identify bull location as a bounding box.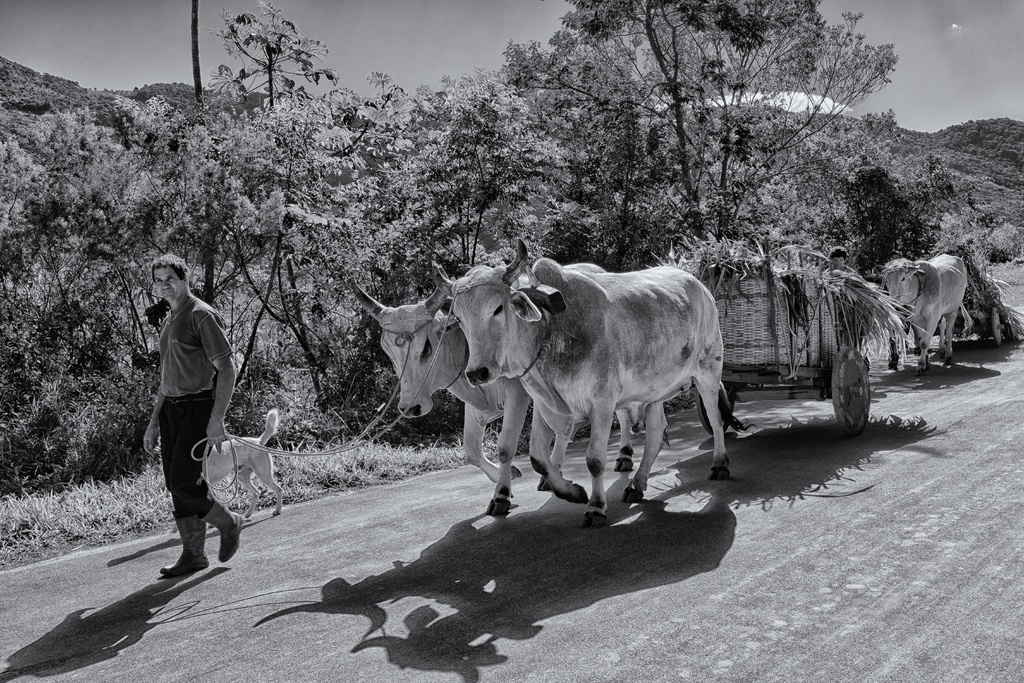
detection(342, 256, 636, 495).
